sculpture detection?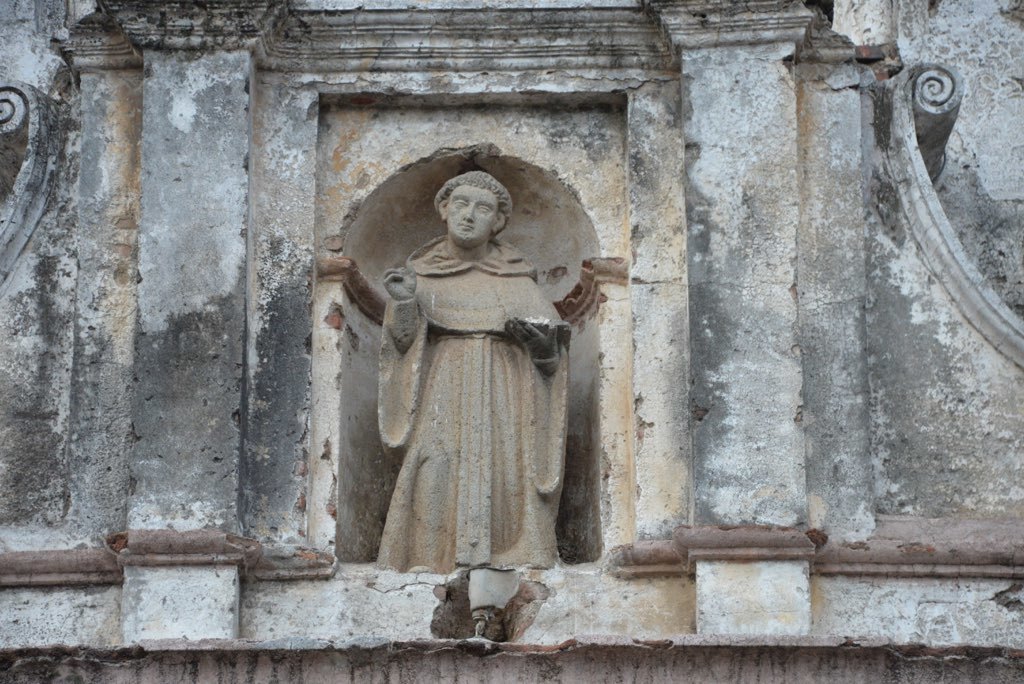
select_region(363, 172, 572, 580)
